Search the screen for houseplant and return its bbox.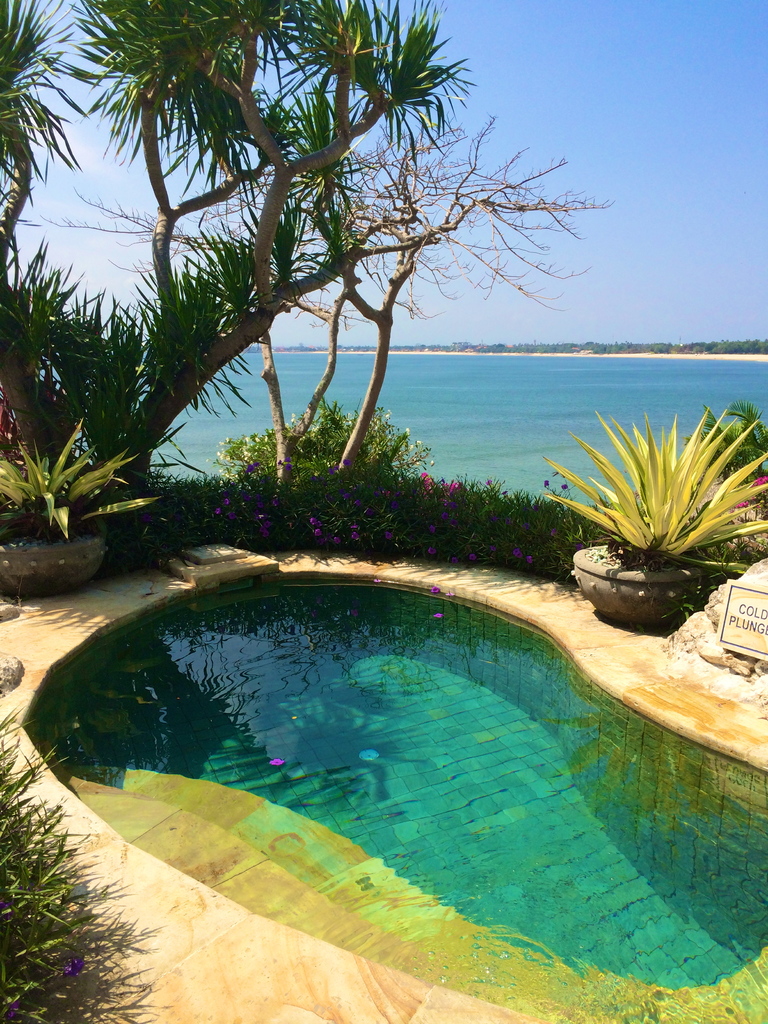
Found: crop(546, 410, 767, 629).
